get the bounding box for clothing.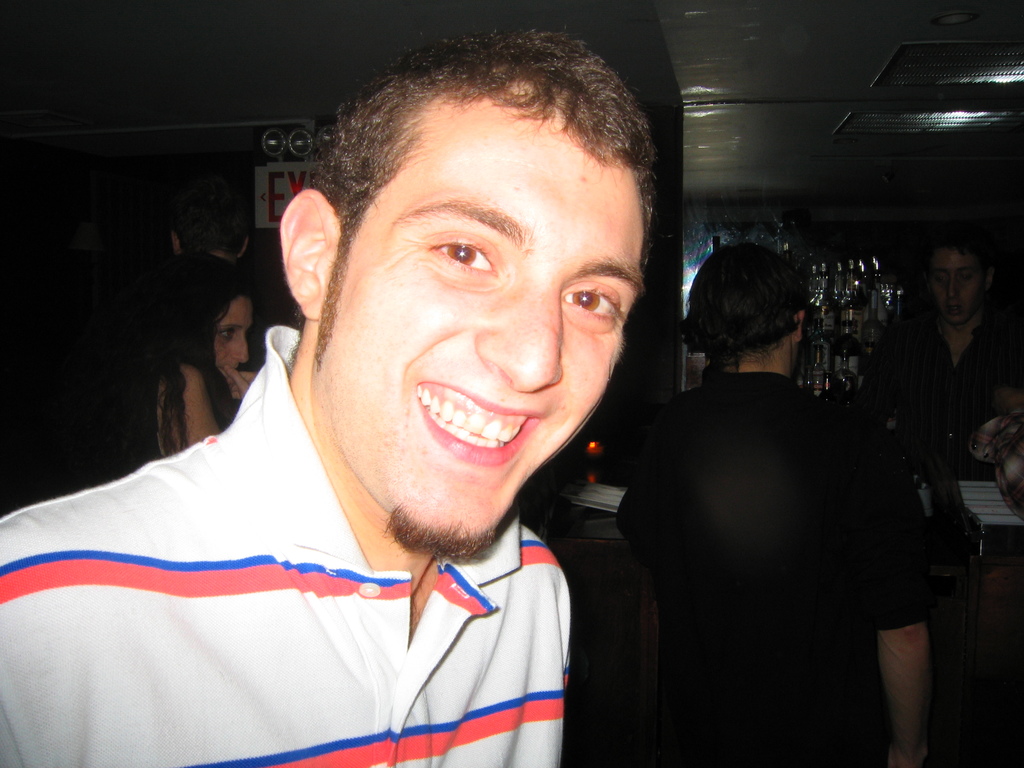
<box>611,371,929,767</box>.
